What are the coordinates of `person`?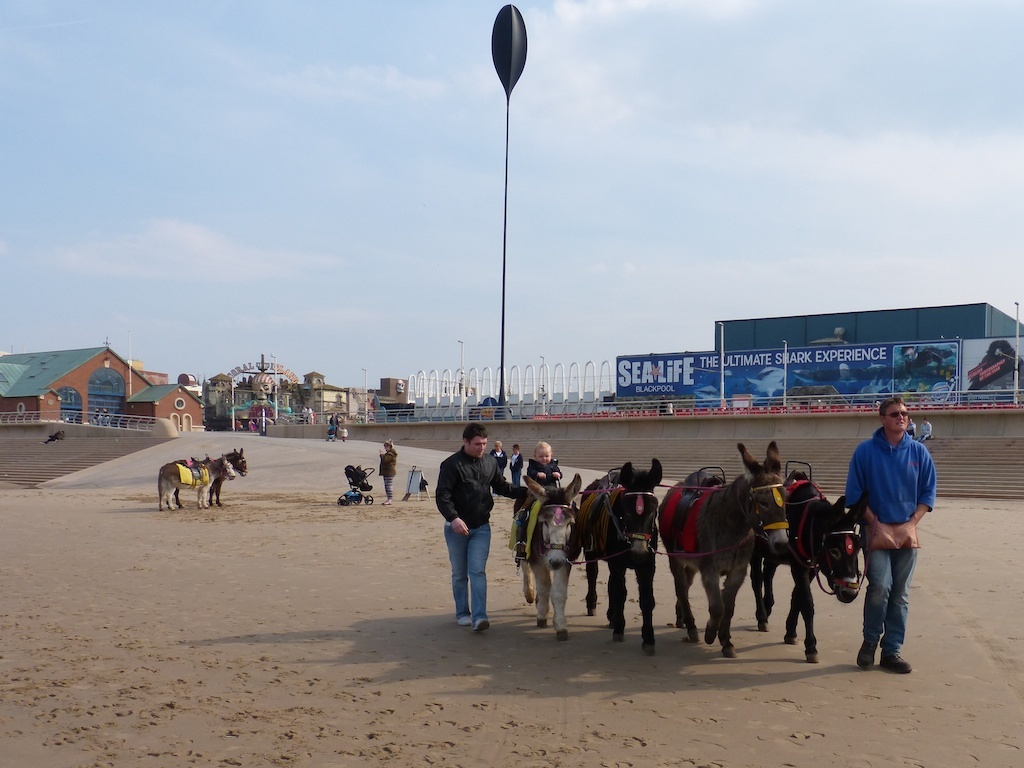
x1=381 y1=437 x2=396 y2=505.
